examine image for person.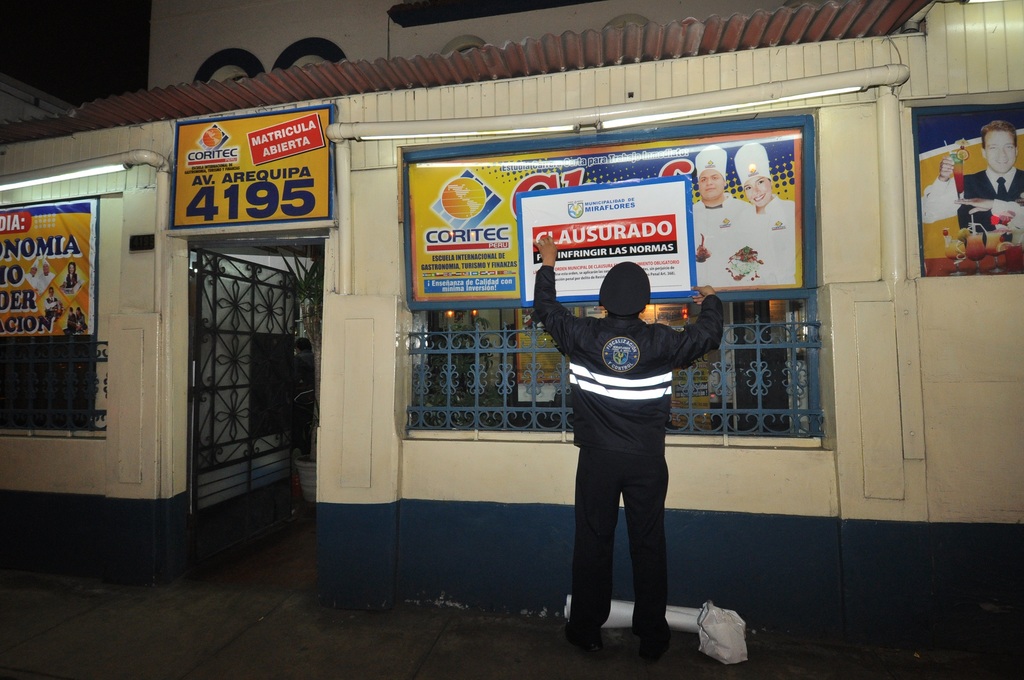
Examination result: 541 214 717 645.
